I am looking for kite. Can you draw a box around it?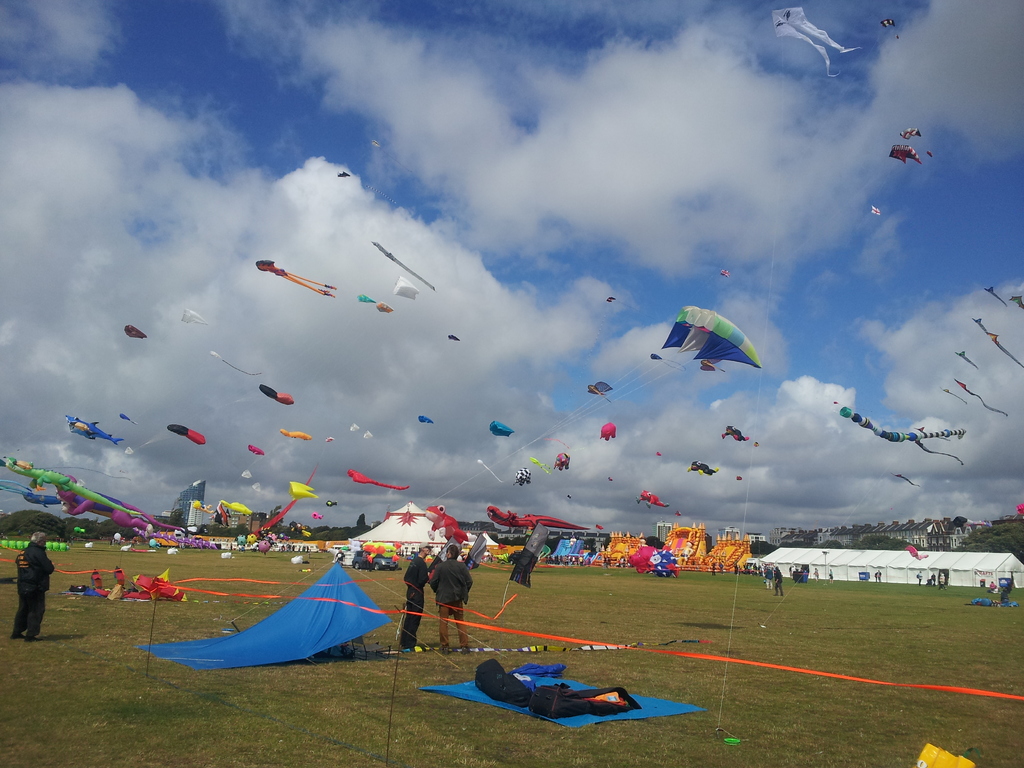
Sure, the bounding box is (527, 454, 572, 503).
